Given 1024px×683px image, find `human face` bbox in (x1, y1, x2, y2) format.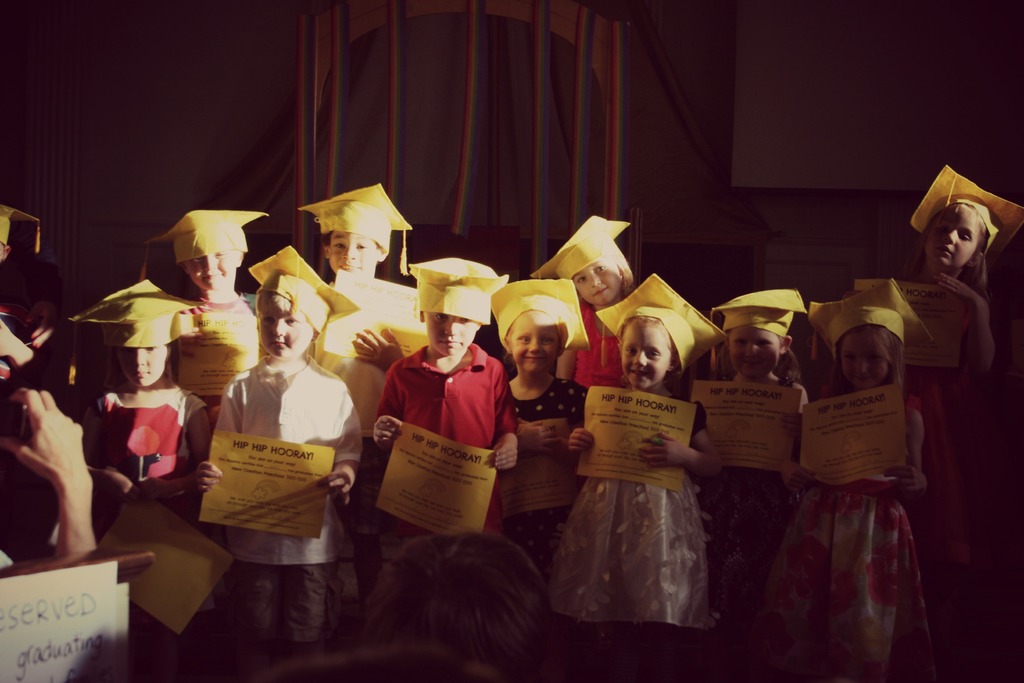
(515, 311, 561, 375).
